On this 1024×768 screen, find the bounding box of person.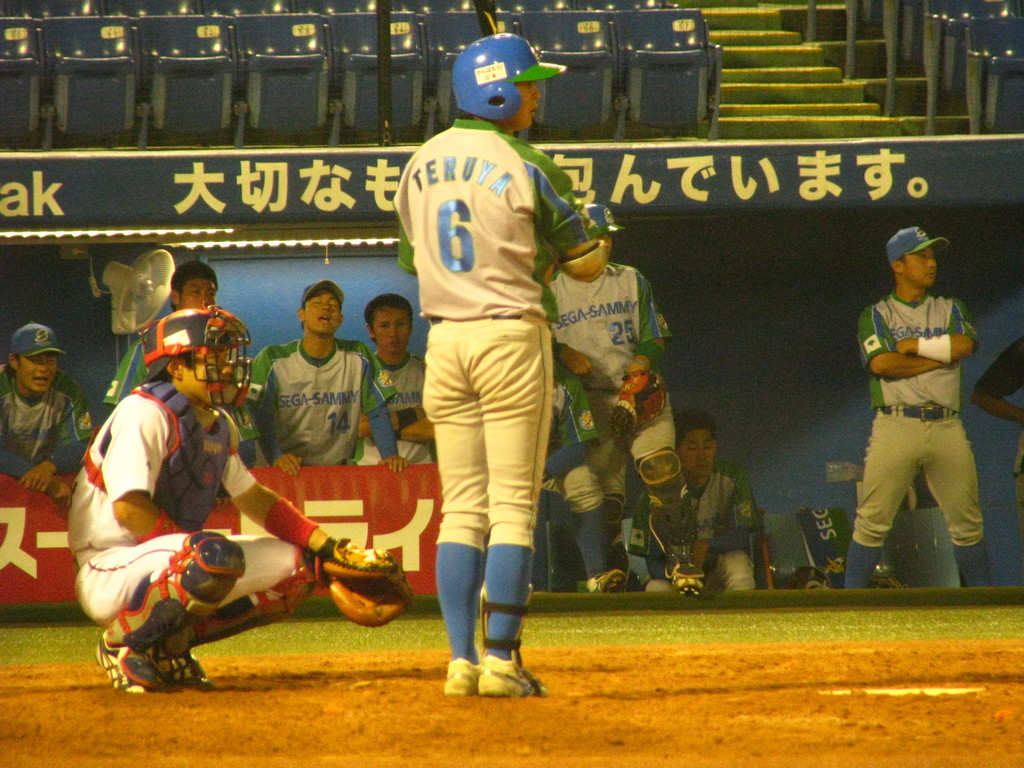
Bounding box: pyautogui.locateOnScreen(846, 225, 988, 590).
